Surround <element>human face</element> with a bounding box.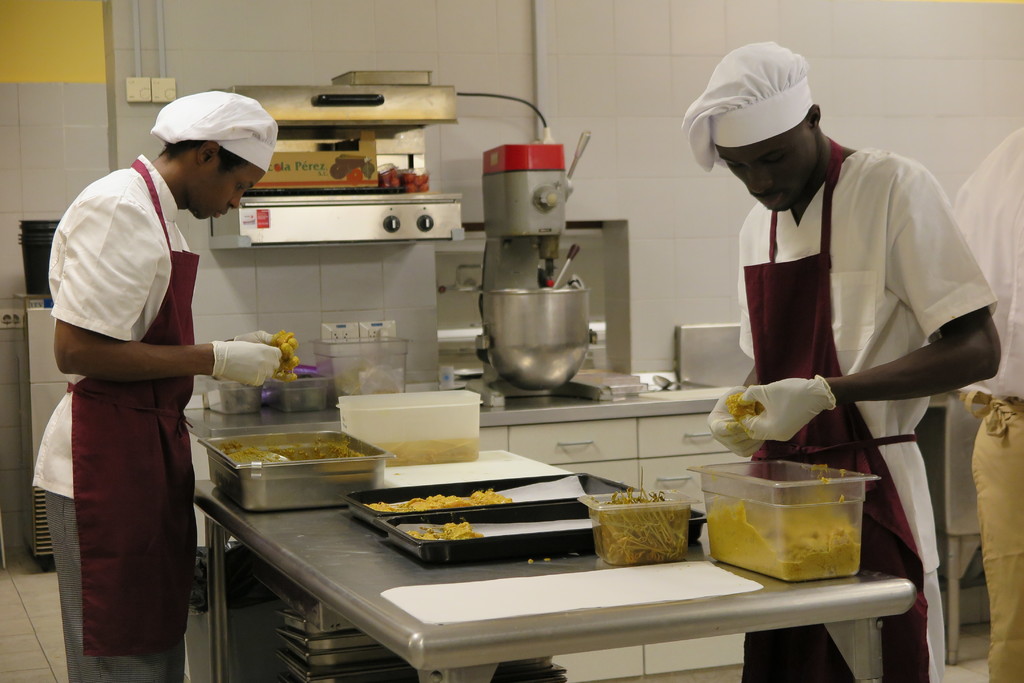
<bbox>714, 109, 827, 222</bbox>.
